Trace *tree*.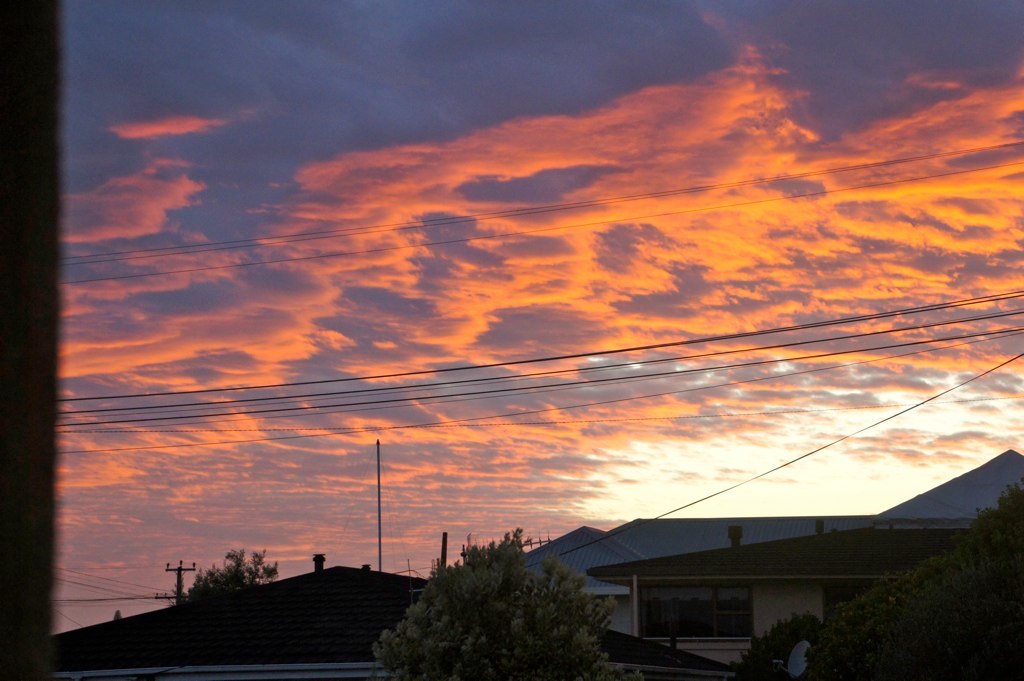
Traced to 357, 524, 642, 680.
